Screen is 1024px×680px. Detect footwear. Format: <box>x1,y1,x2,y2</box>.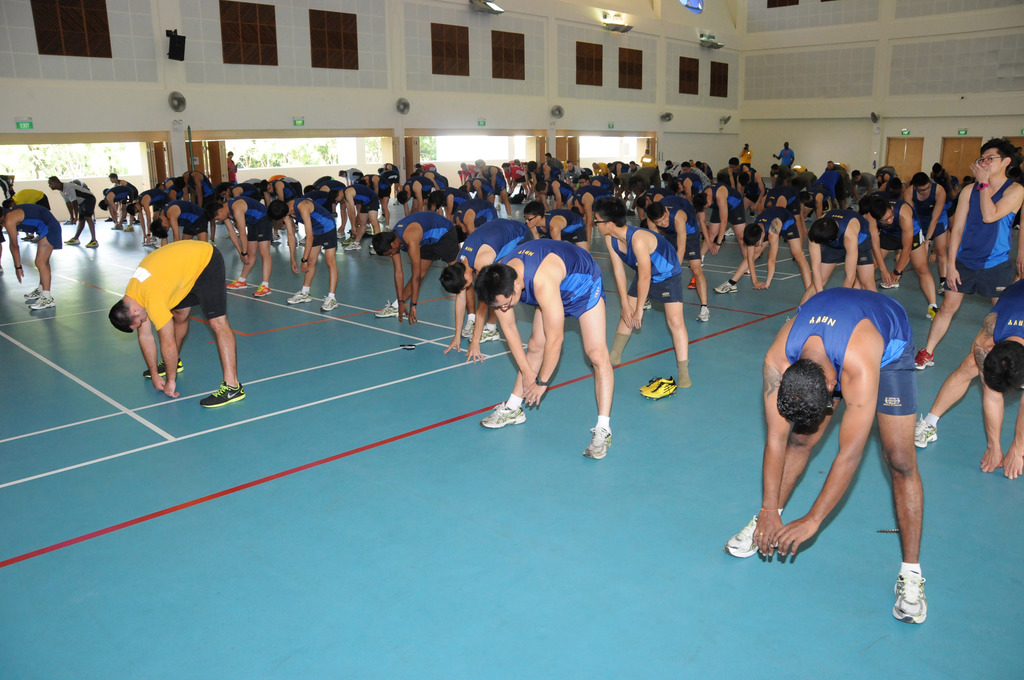
<box>724,225,733,238</box>.
